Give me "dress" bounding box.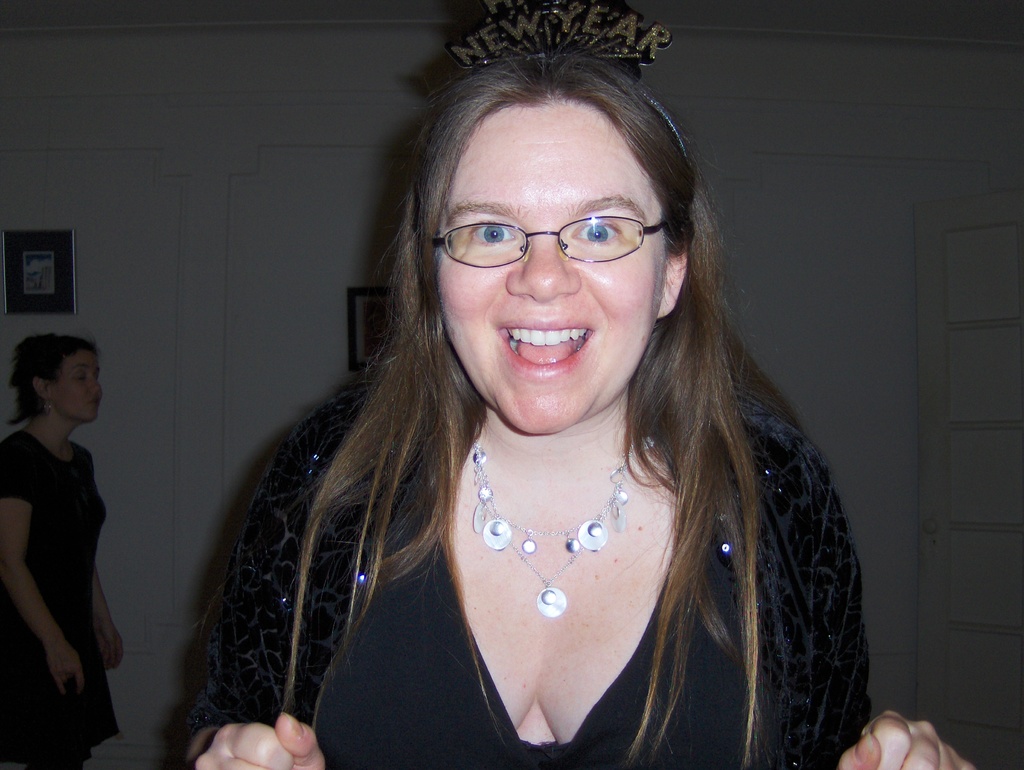
13,397,122,709.
